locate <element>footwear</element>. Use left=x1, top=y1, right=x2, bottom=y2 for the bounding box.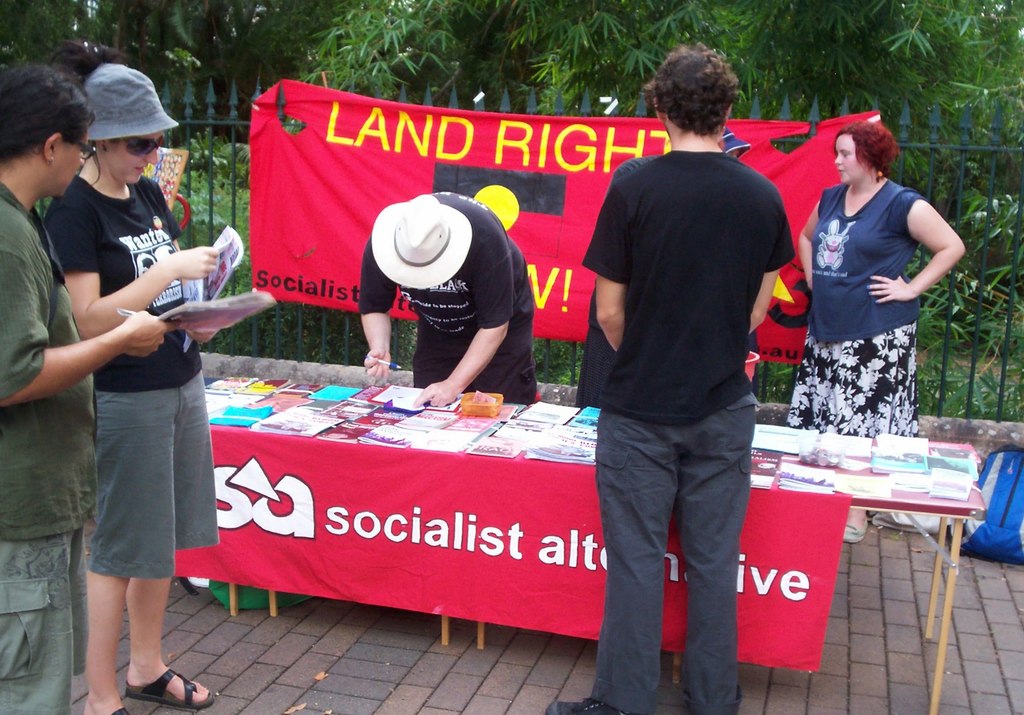
left=845, top=510, right=872, bottom=543.
